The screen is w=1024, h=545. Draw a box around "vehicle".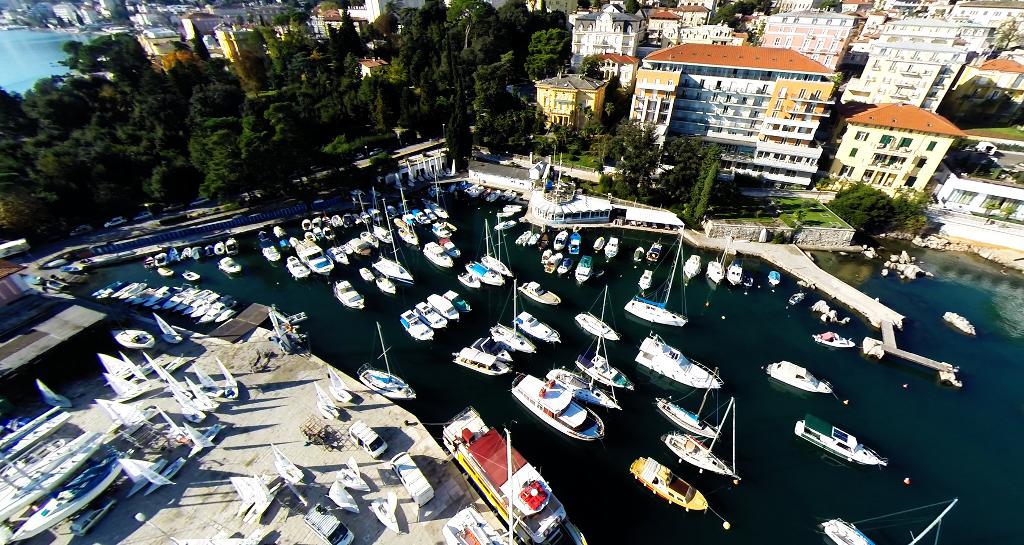
pyautogui.locateOnScreen(428, 291, 461, 325).
